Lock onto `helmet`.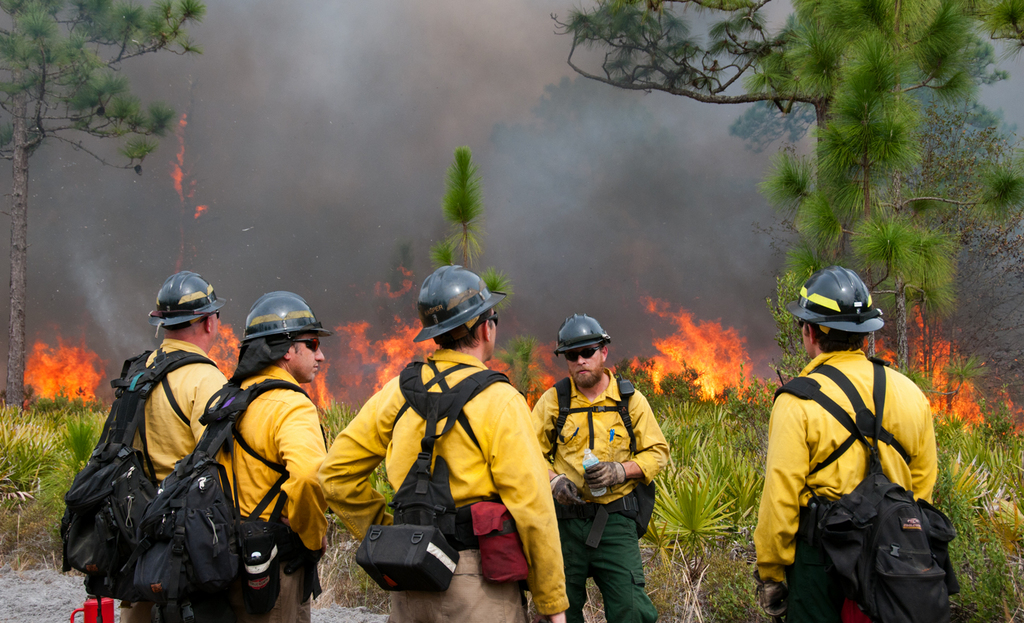
Locked: x1=407, y1=275, x2=509, y2=360.
